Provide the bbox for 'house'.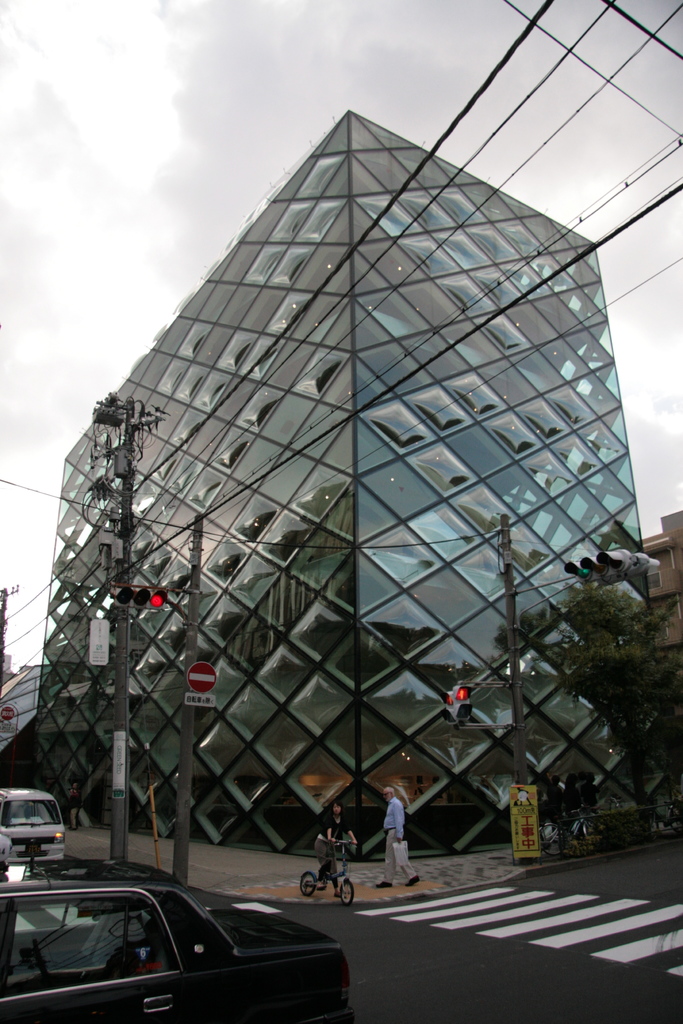
{"x1": 638, "y1": 510, "x2": 682, "y2": 689}.
